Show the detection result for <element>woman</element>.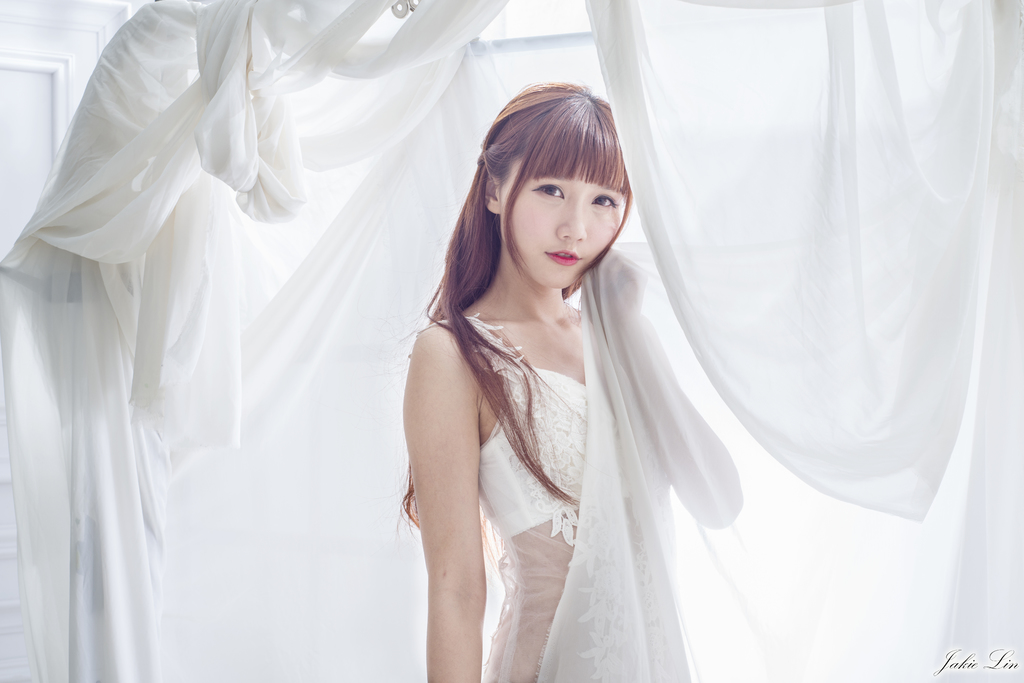
397, 79, 743, 682.
